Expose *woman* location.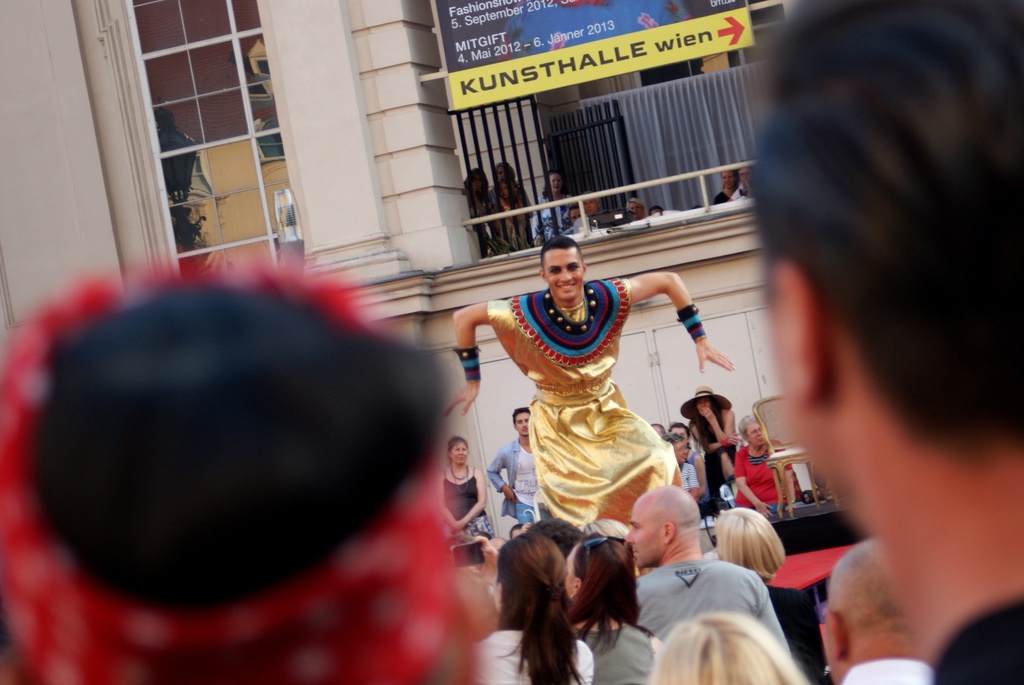
Exposed at 726:409:799:512.
